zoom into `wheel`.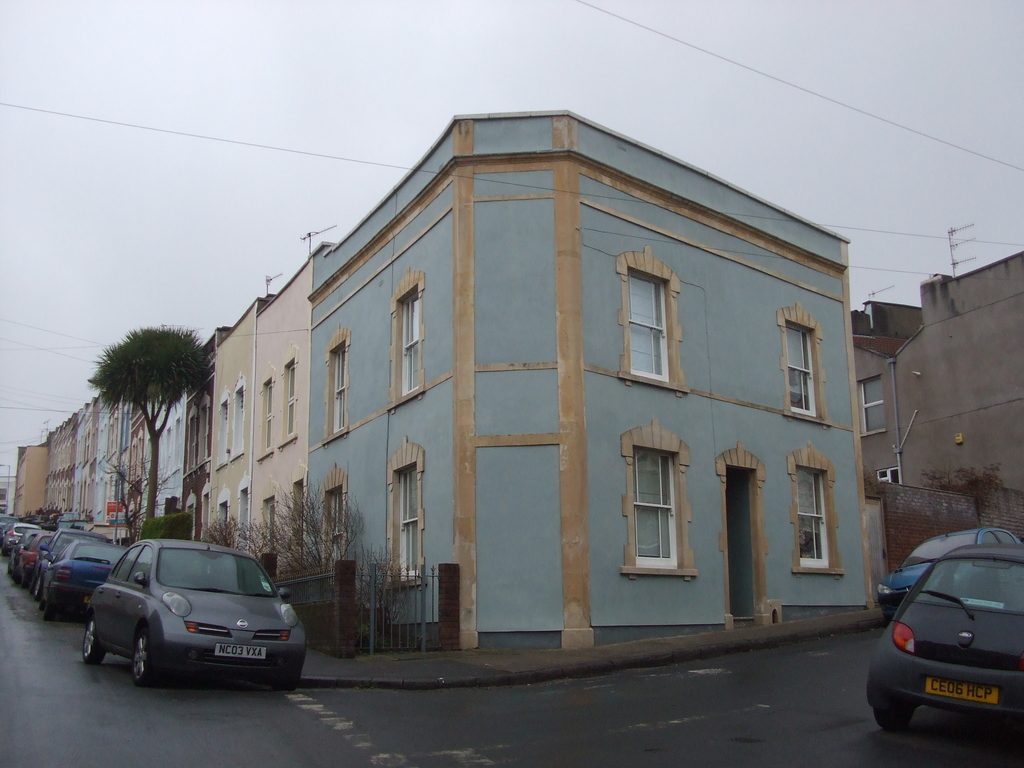
Zoom target: {"x1": 81, "y1": 611, "x2": 110, "y2": 666}.
